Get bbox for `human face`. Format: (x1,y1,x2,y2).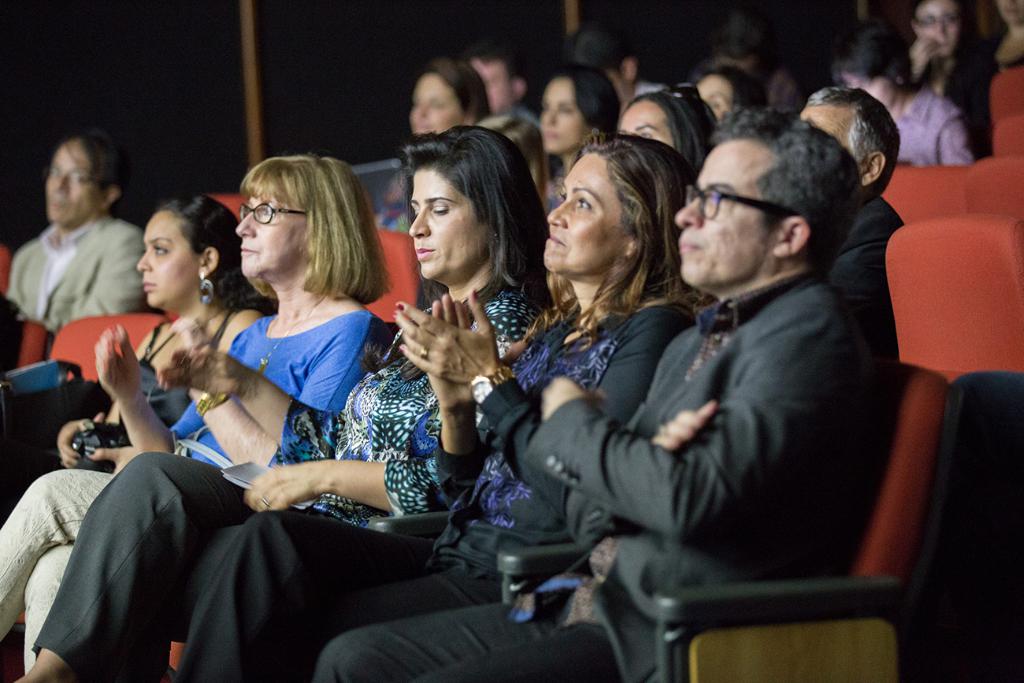
(541,153,619,273).
